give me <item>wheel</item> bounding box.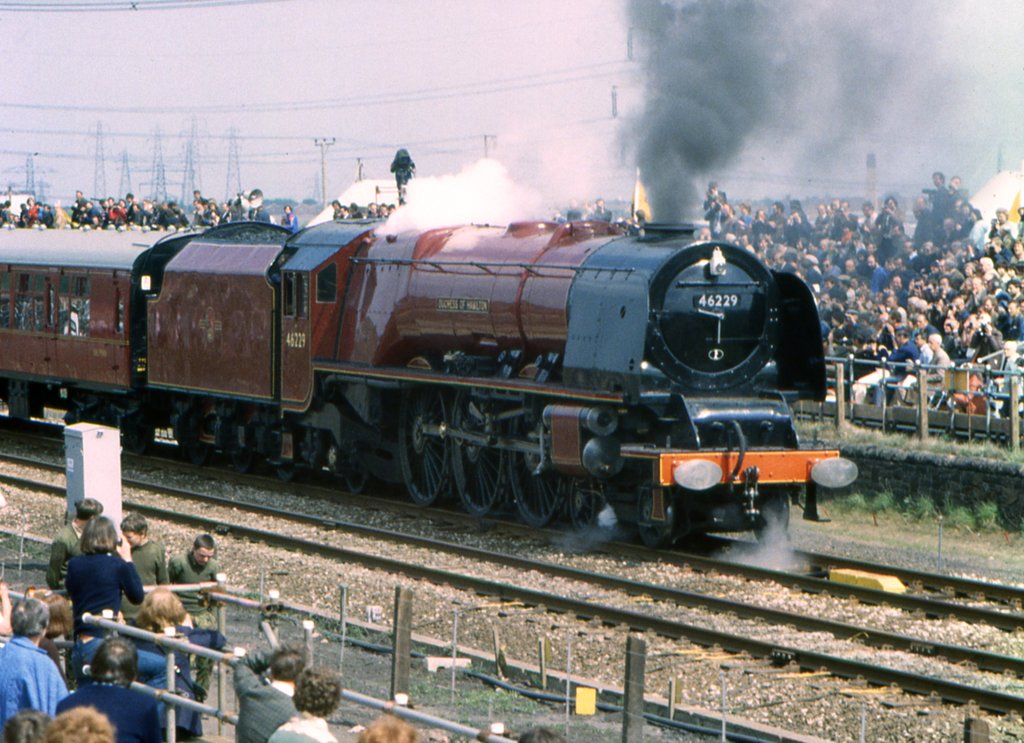
pyautogui.locateOnScreen(632, 479, 671, 560).
